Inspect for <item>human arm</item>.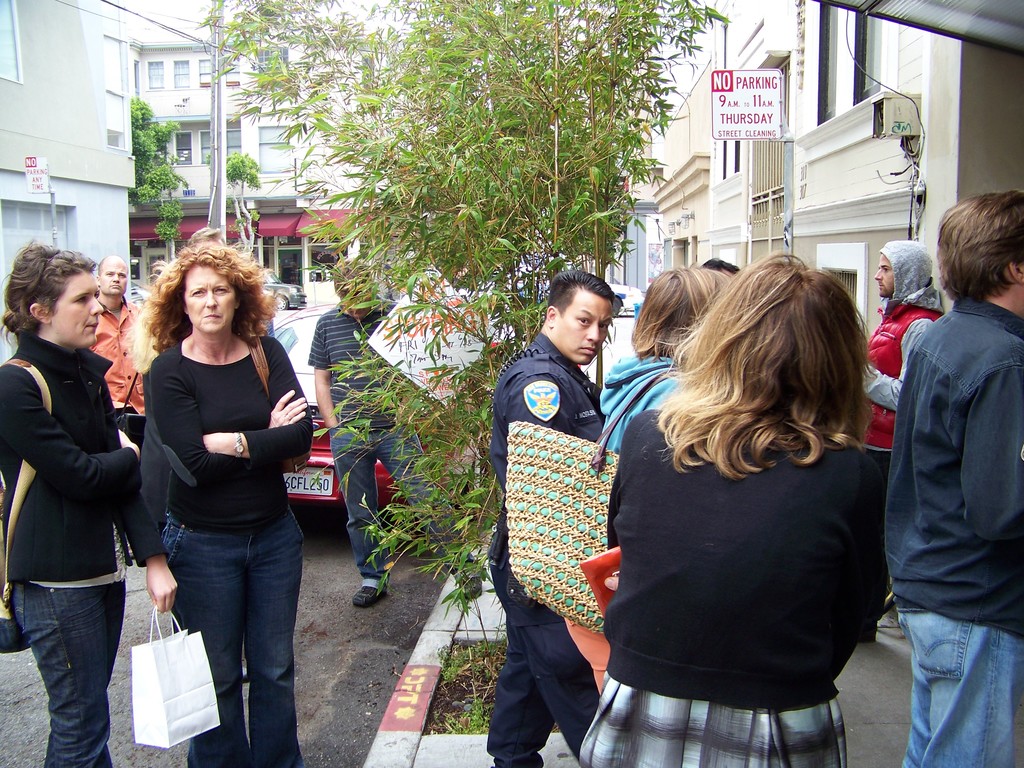
Inspection: [963, 338, 1023, 556].
